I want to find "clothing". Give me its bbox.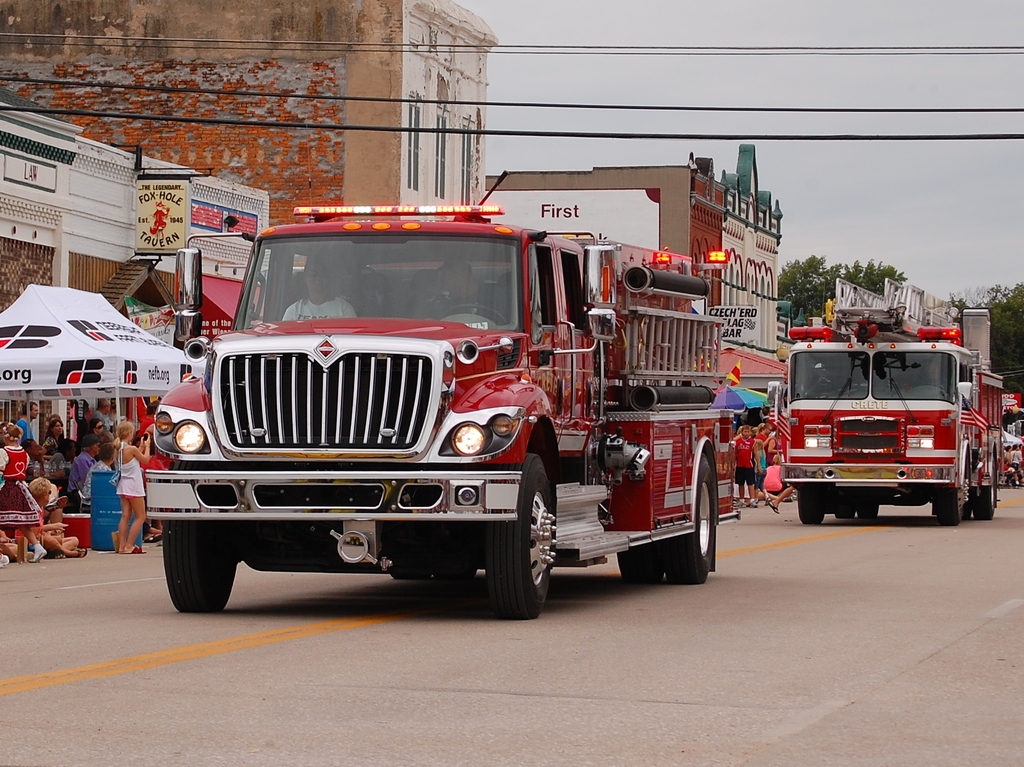
<box>0,446,43,529</box>.
